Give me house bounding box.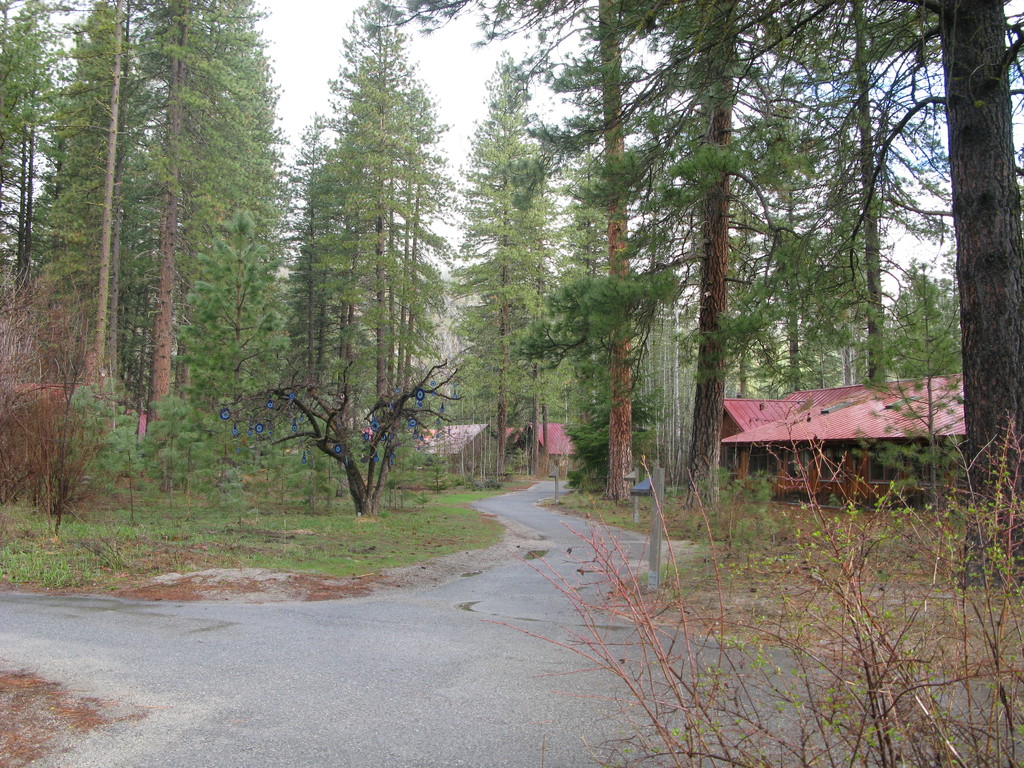
412 419 506 468.
